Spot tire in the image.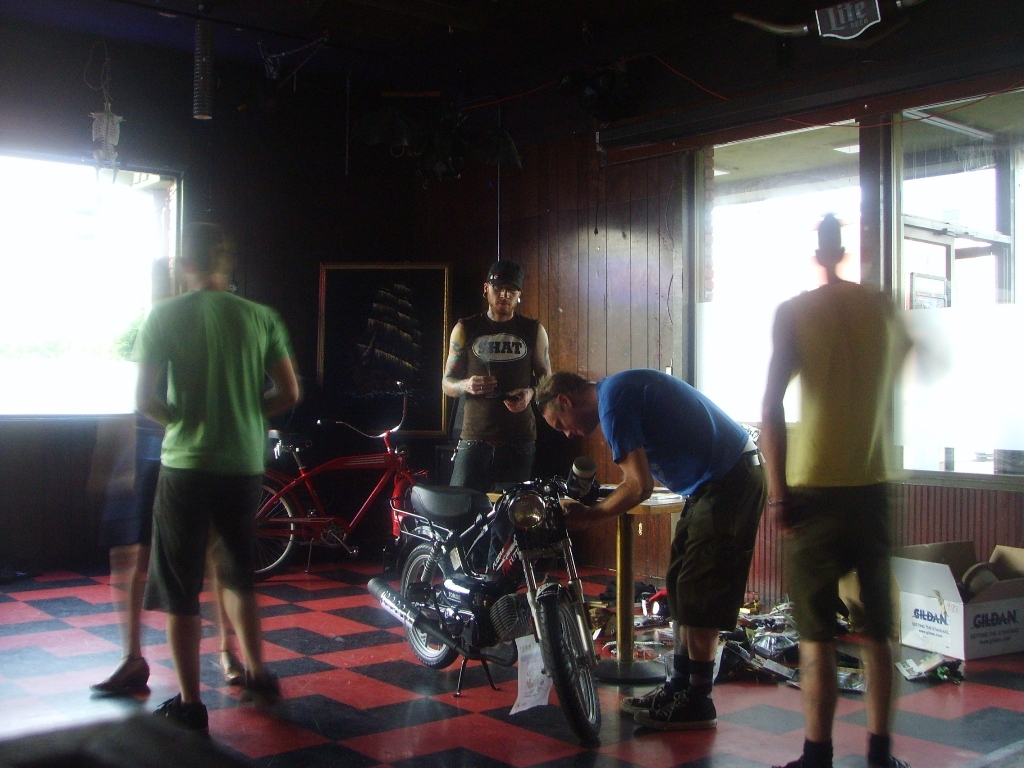
tire found at box(396, 466, 437, 535).
